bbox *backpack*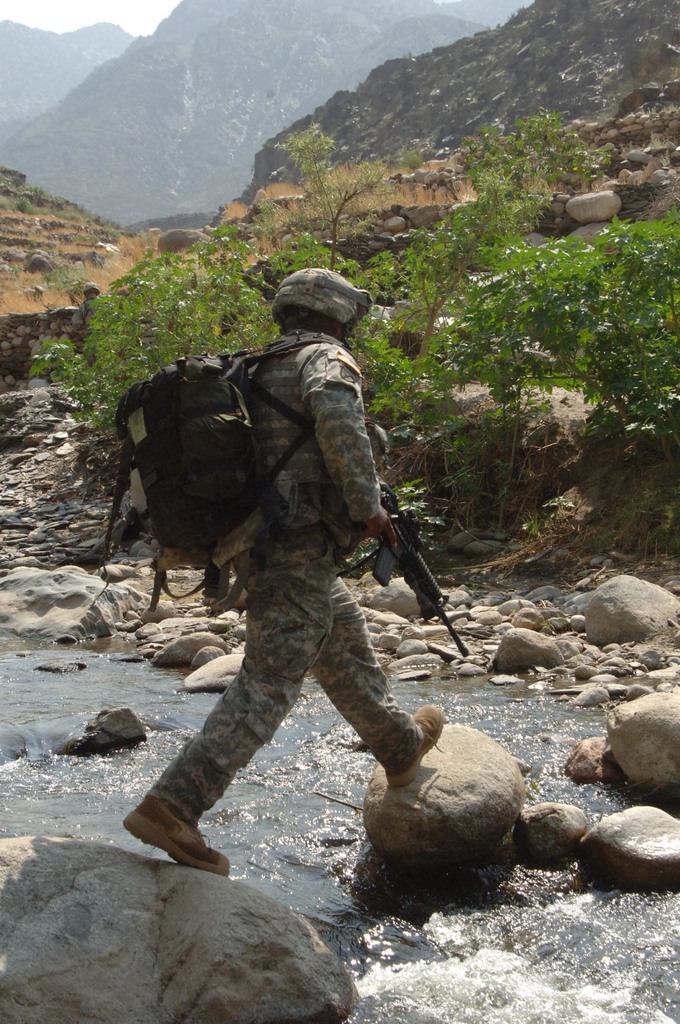
(left=94, top=339, right=359, bottom=611)
